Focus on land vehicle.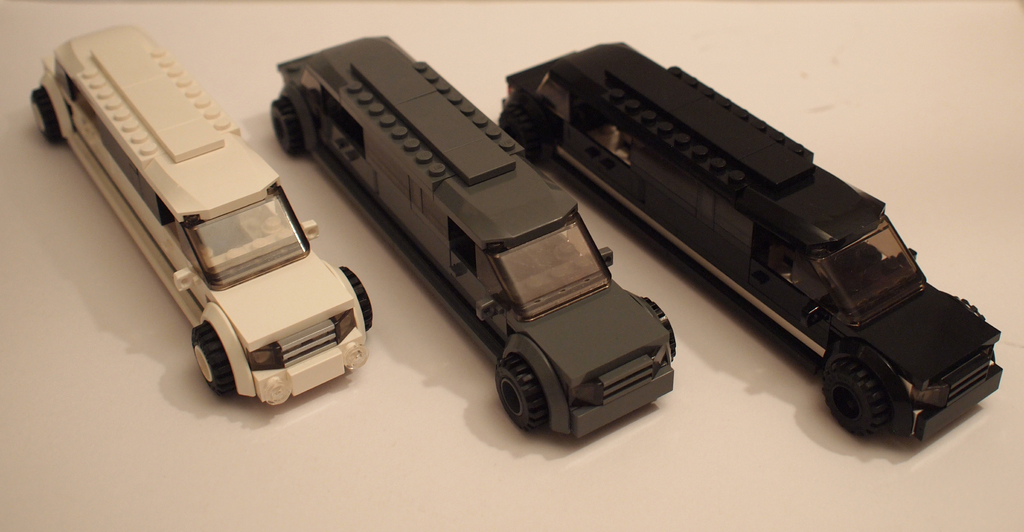
Focused at bbox(22, 26, 371, 414).
